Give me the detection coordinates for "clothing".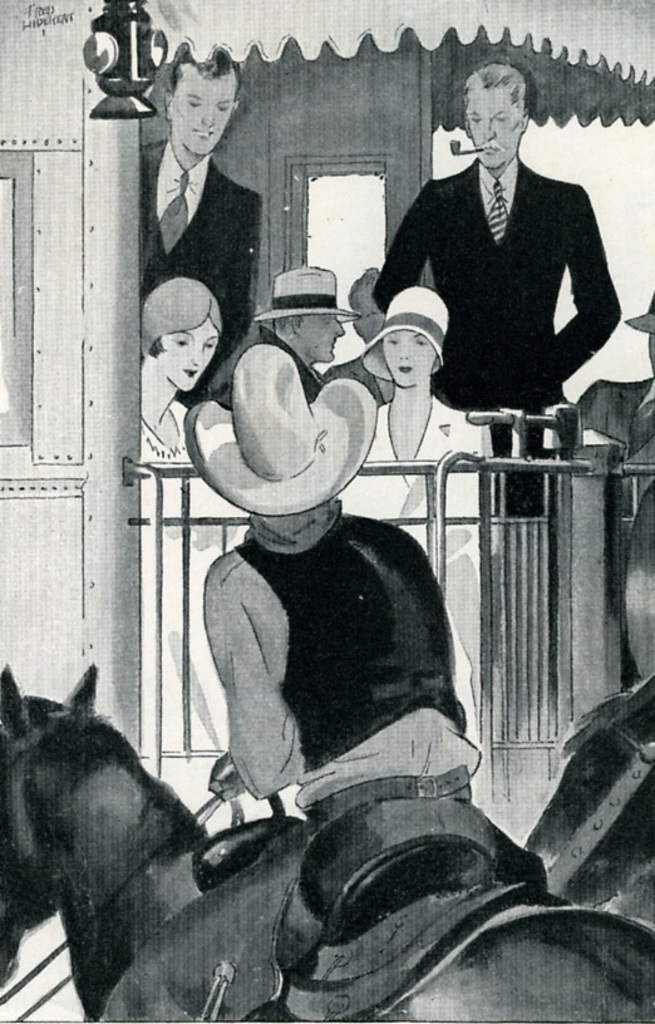
[102, 497, 481, 1020].
